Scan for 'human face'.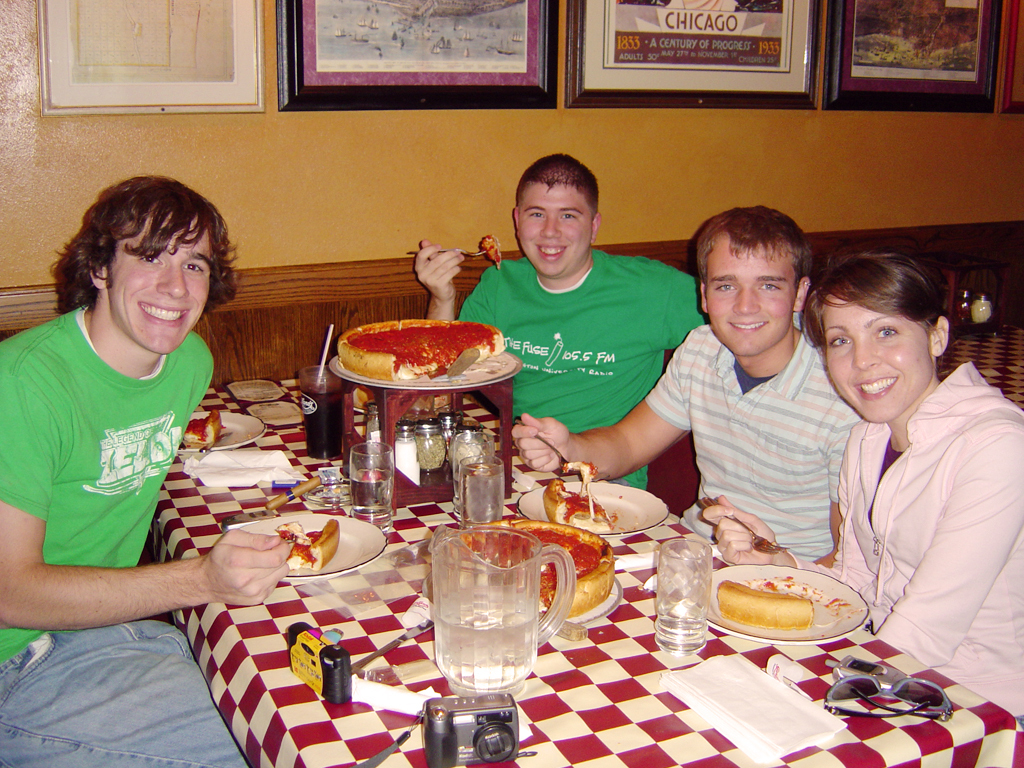
Scan result: [x1=102, y1=228, x2=219, y2=350].
